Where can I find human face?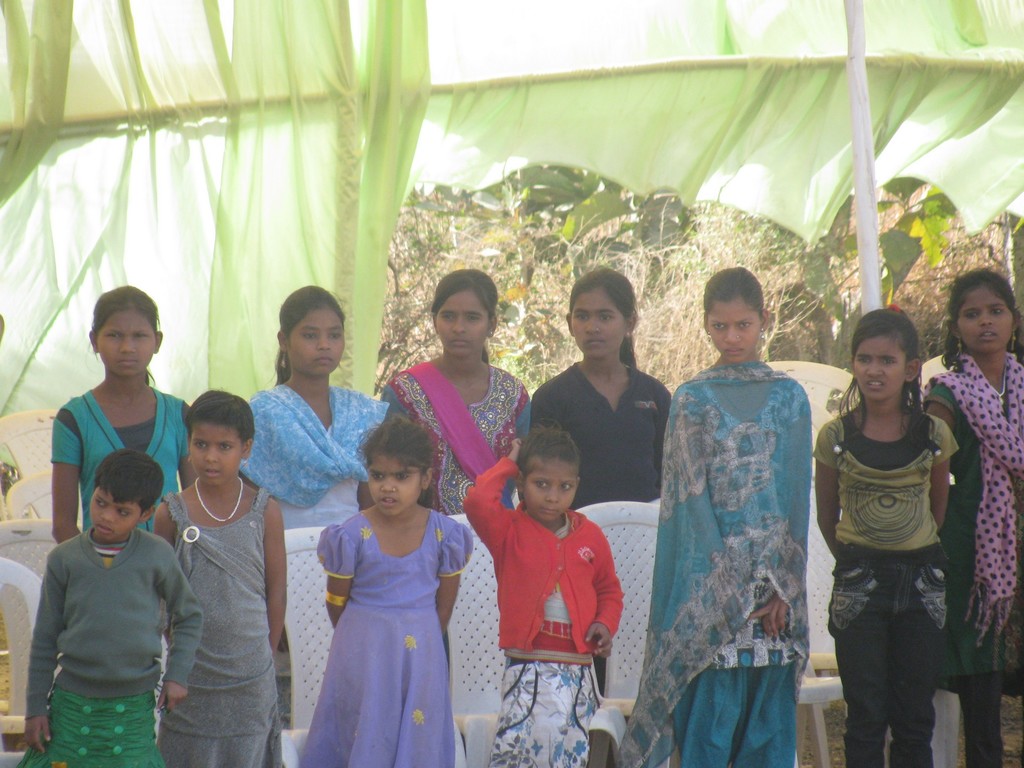
You can find it at box=[97, 308, 157, 378].
